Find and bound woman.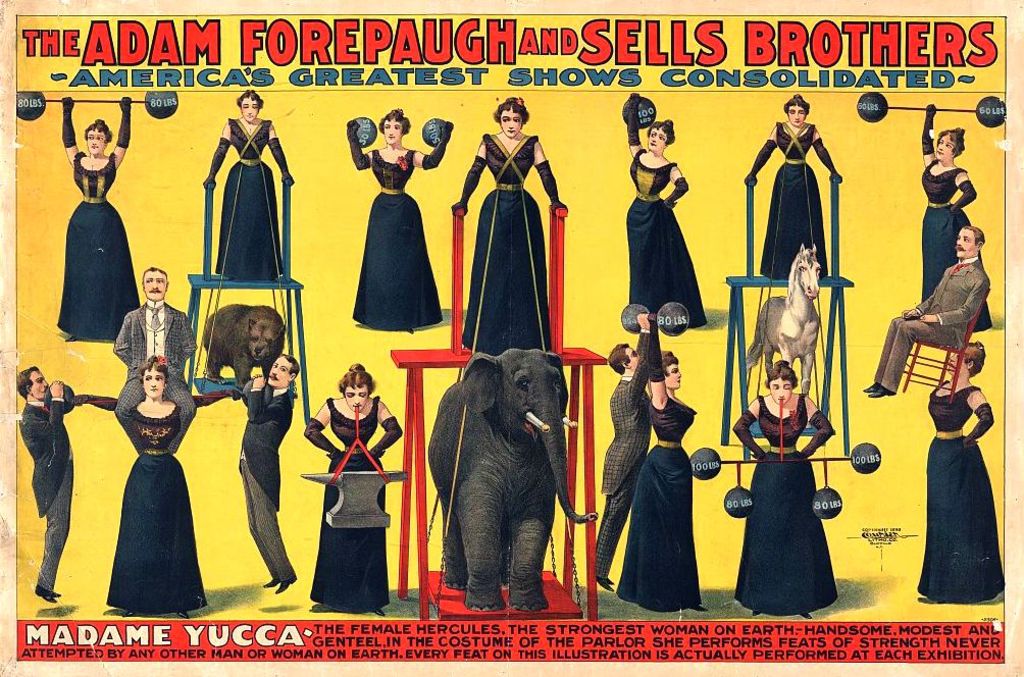
Bound: {"left": 301, "top": 364, "right": 398, "bottom": 612}.
